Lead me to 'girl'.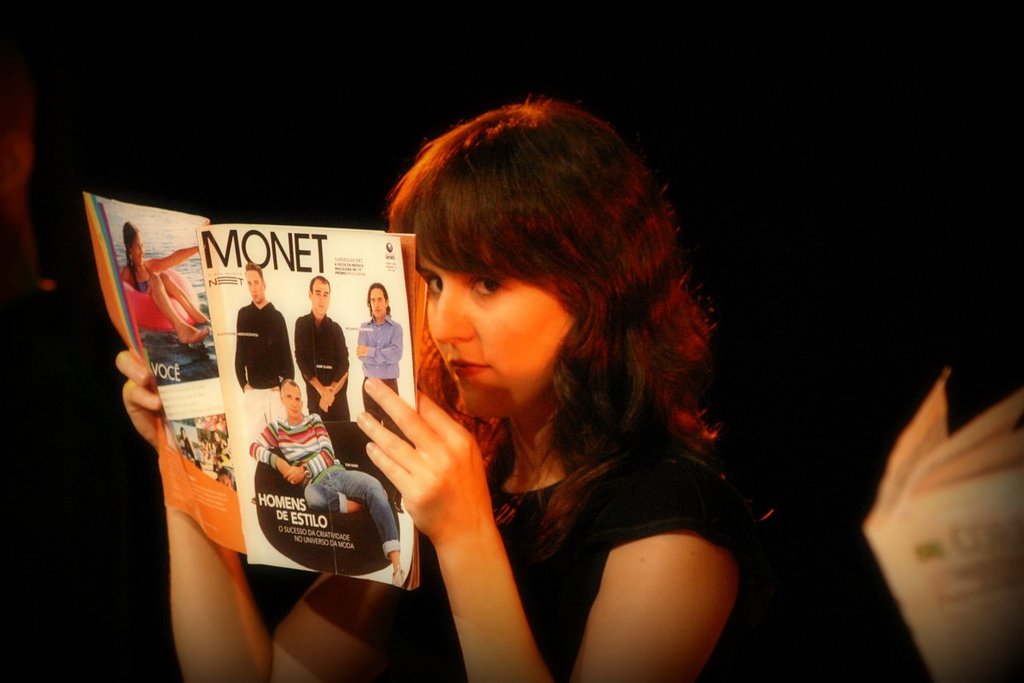
Lead to left=114, top=92, right=776, bottom=682.
